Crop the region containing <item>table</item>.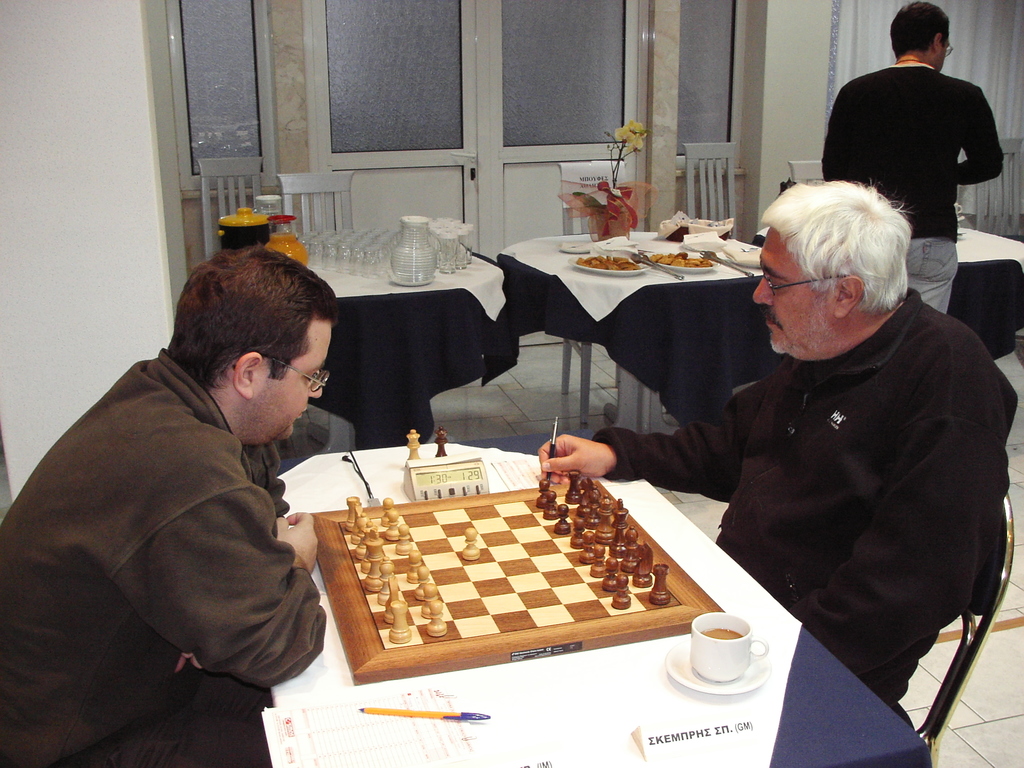
Crop region: <box>266,437,932,767</box>.
